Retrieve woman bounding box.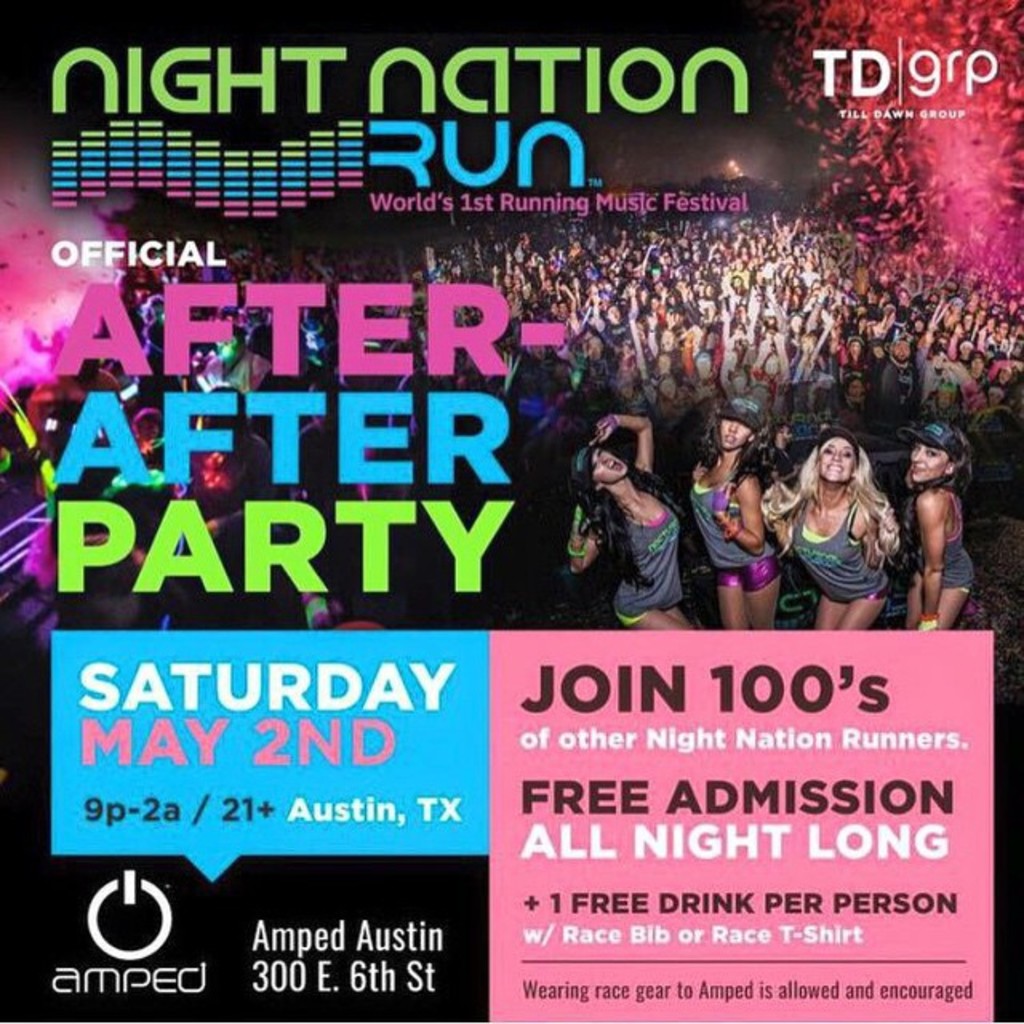
Bounding box: [898,413,976,626].
